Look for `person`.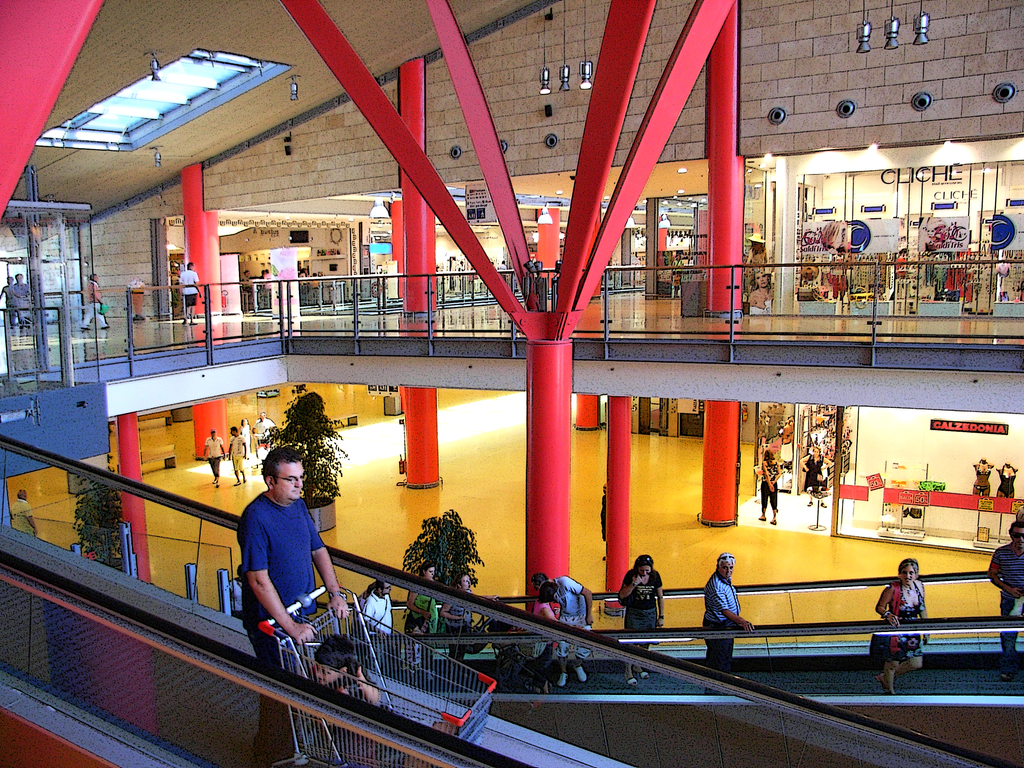
Found: 618/554/665/688.
